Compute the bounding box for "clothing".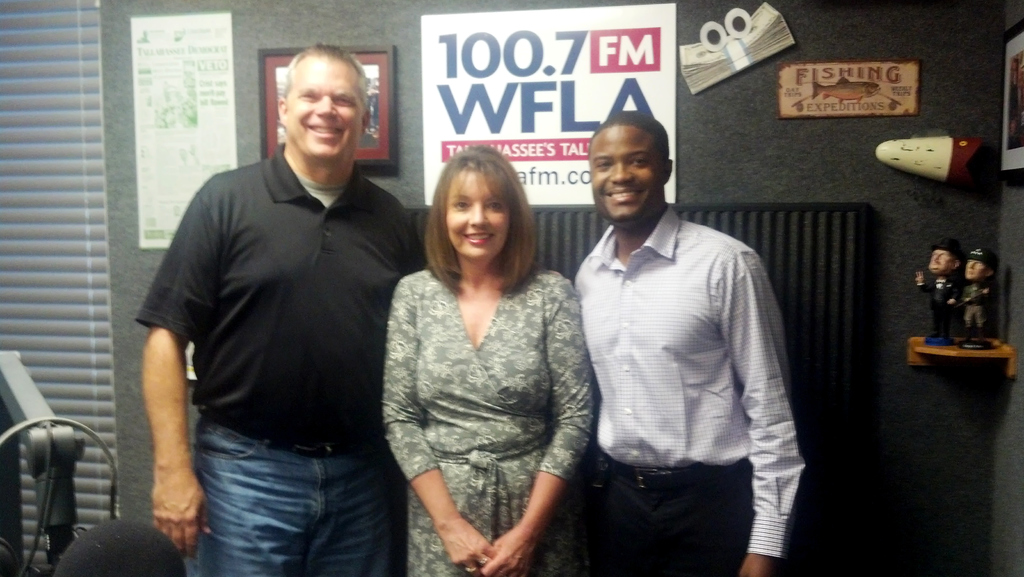
crop(559, 203, 797, 574).
